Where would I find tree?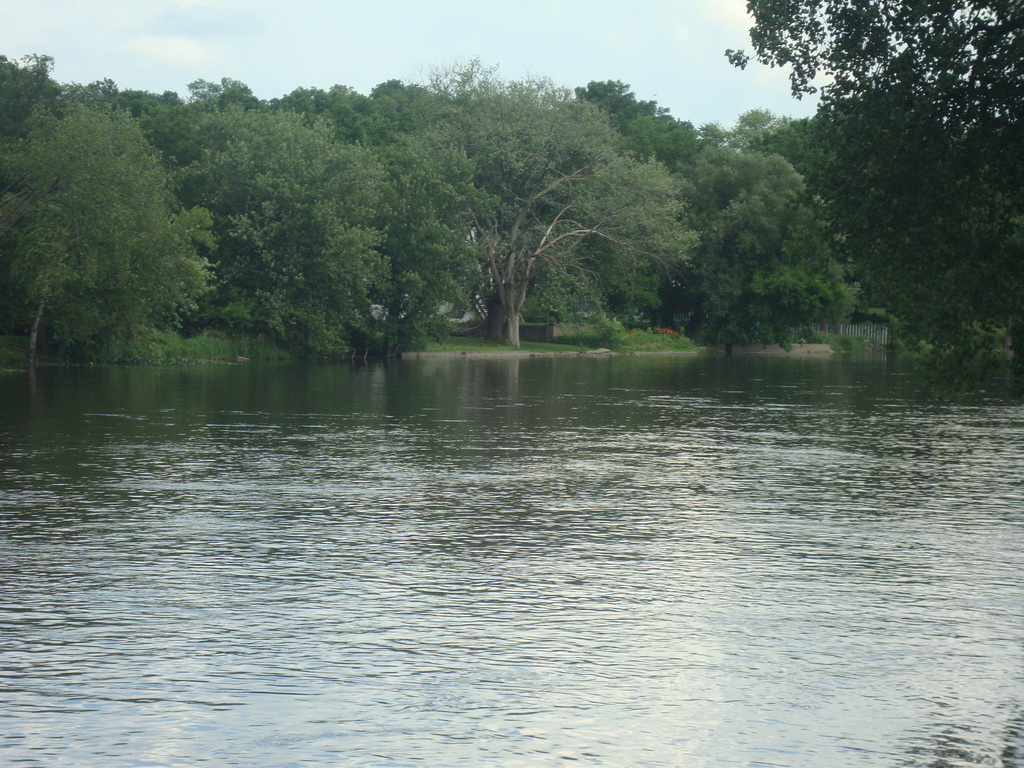
At <region>28, 92, 209, 367</region>.
